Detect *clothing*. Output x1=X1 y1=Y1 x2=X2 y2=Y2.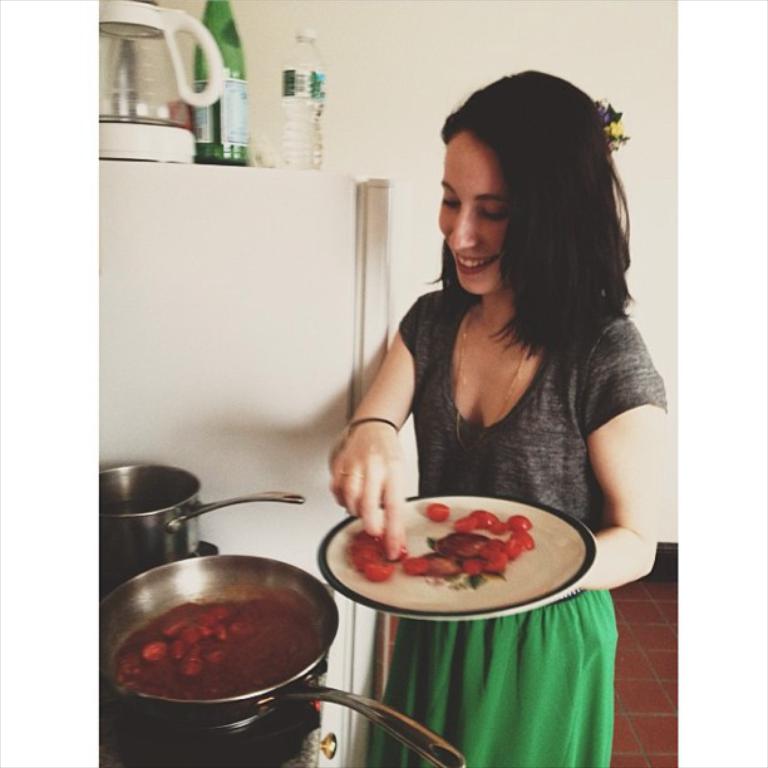
x1=349 y1=152 x2=675 y2=541.
